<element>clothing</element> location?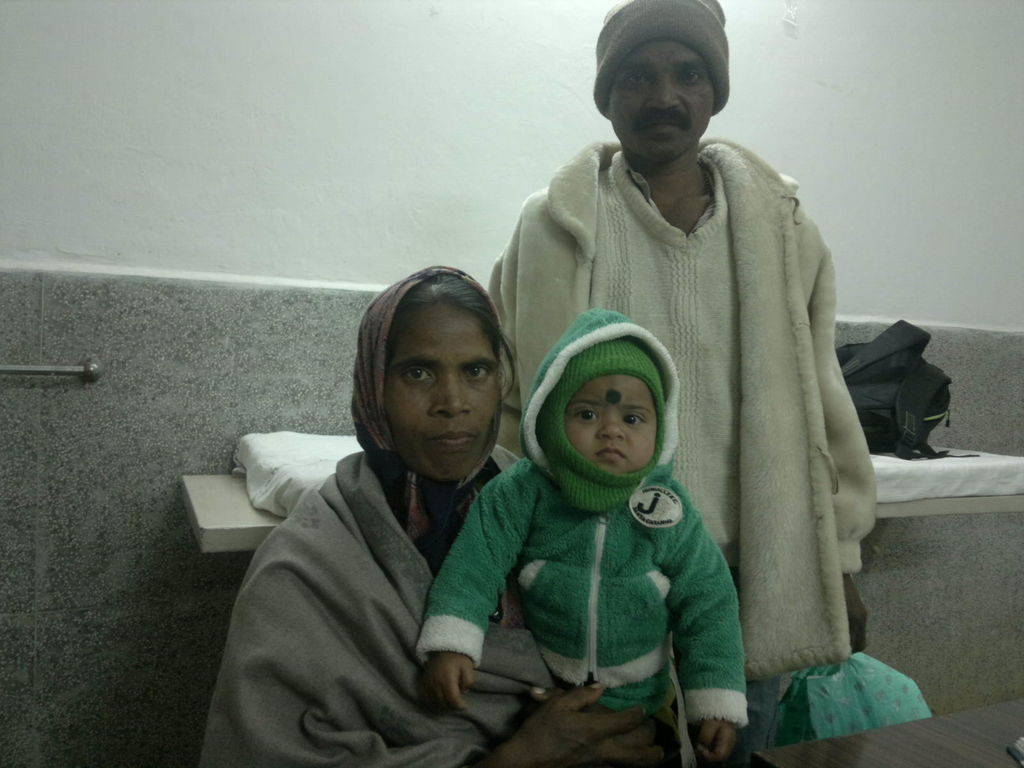
detection(408, 305, 756, 767)
